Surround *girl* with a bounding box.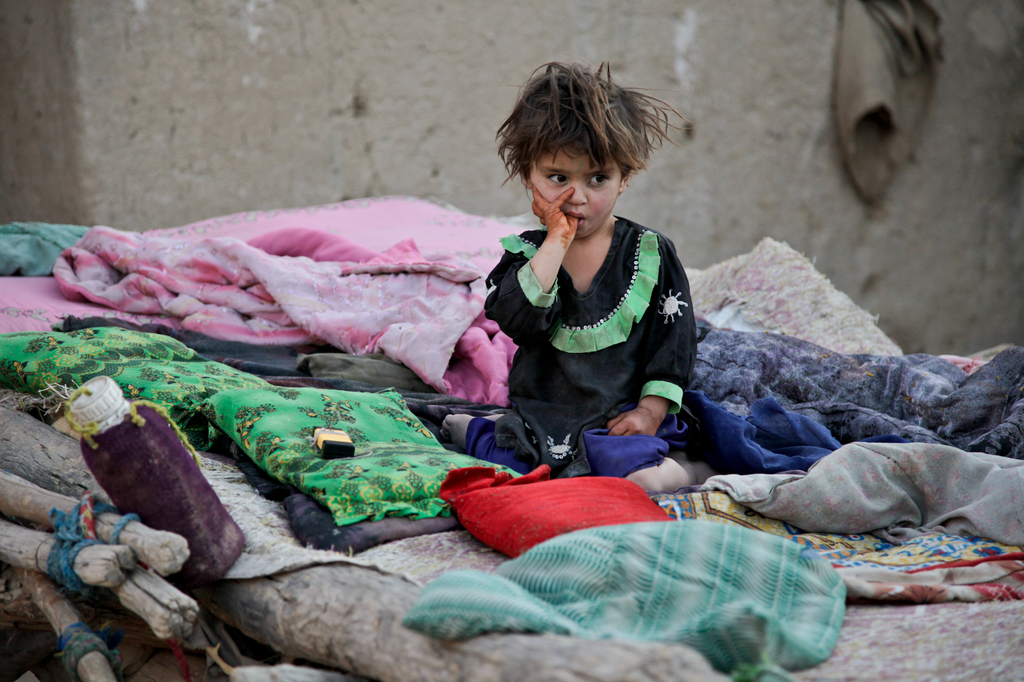
<box>440,60,710,496</box>.
